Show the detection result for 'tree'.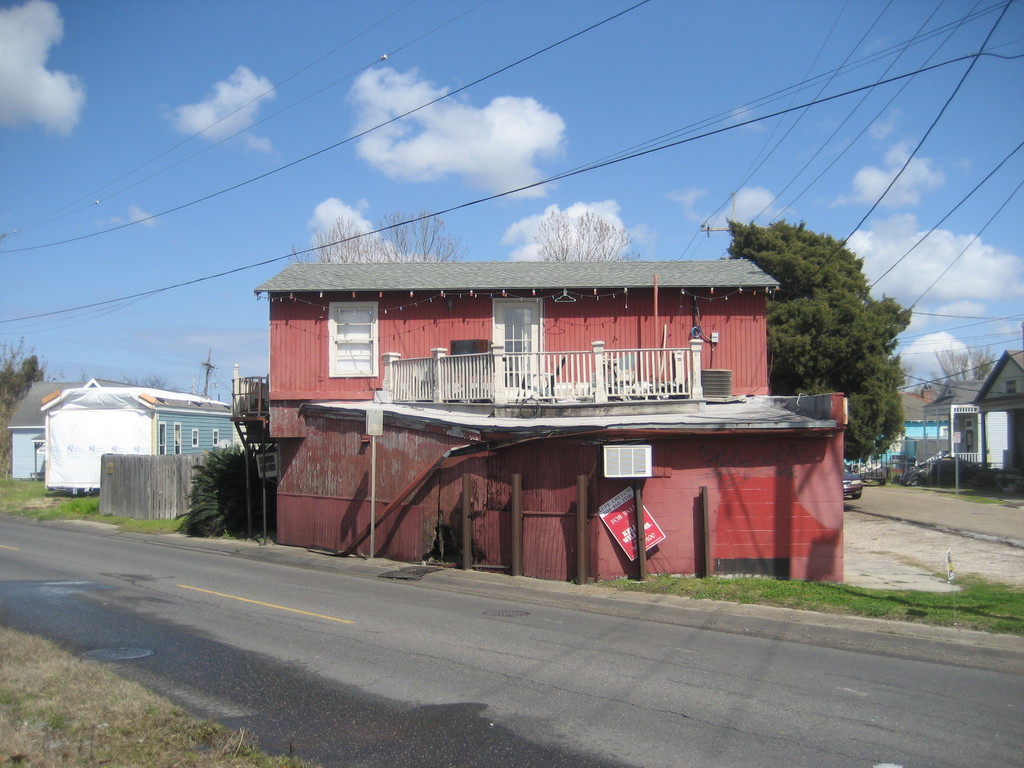
[0,339,55,482].
